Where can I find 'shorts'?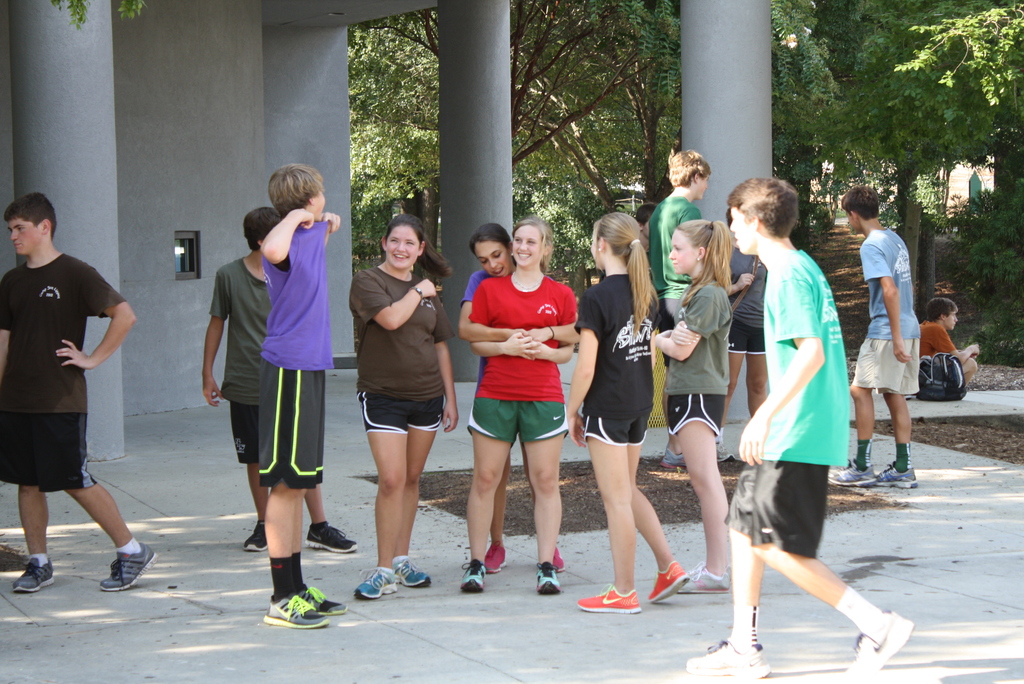
You can find it at BBox(670, 396, 721, 434).
